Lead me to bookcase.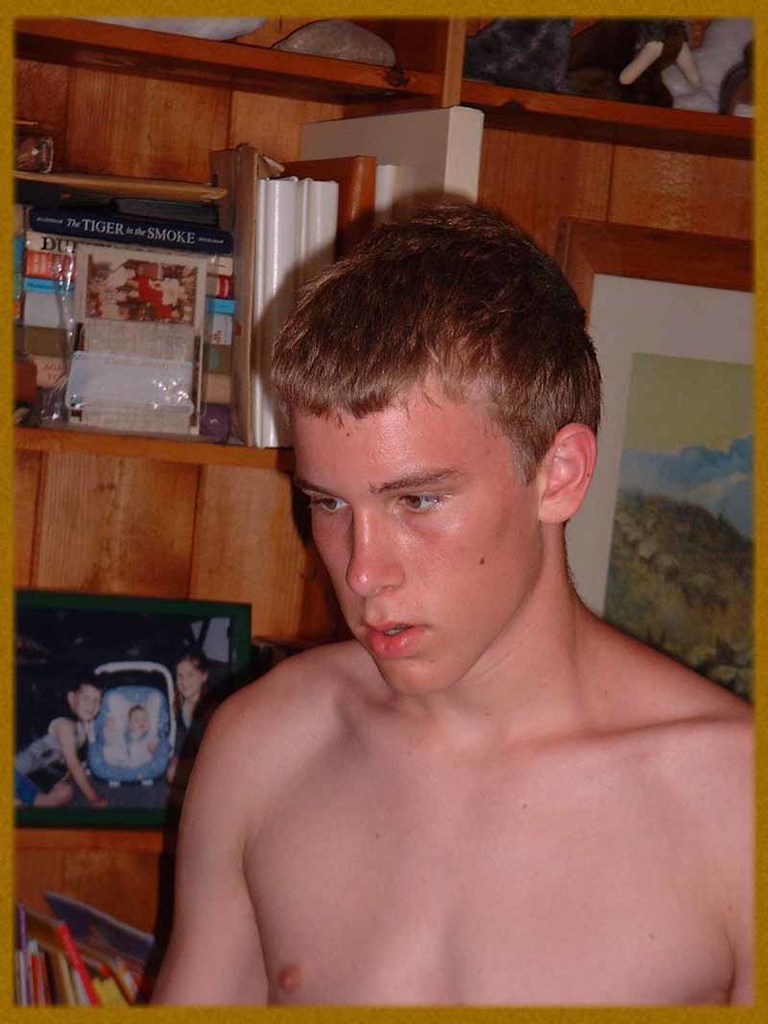
Lead to <bbox>0, 0, 767, 1018</bbox>.
